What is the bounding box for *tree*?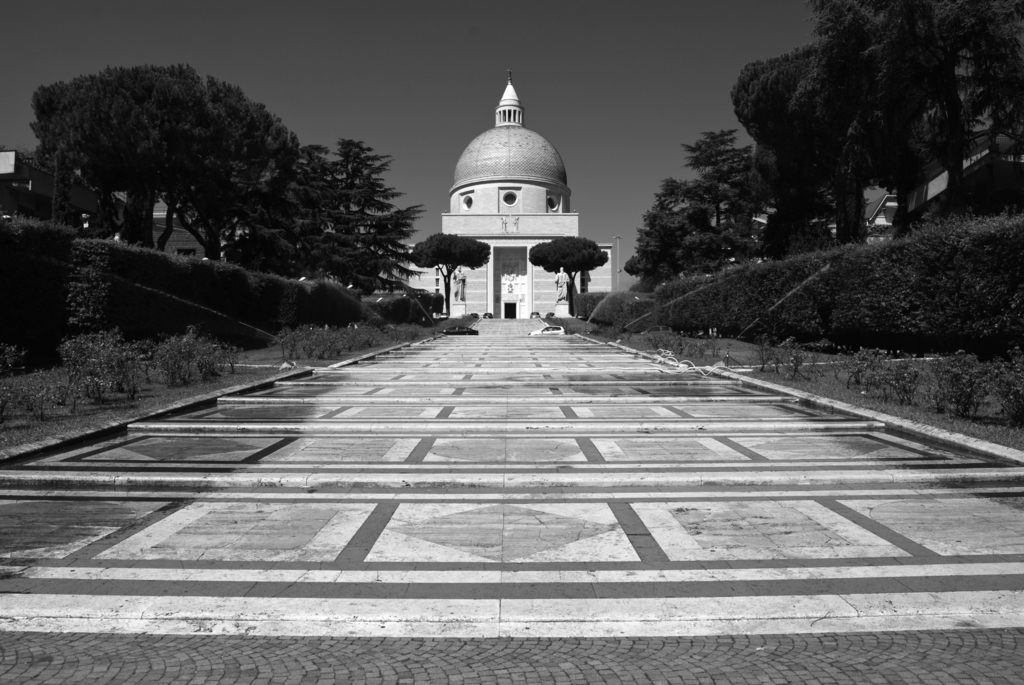
526,236,609,310.
